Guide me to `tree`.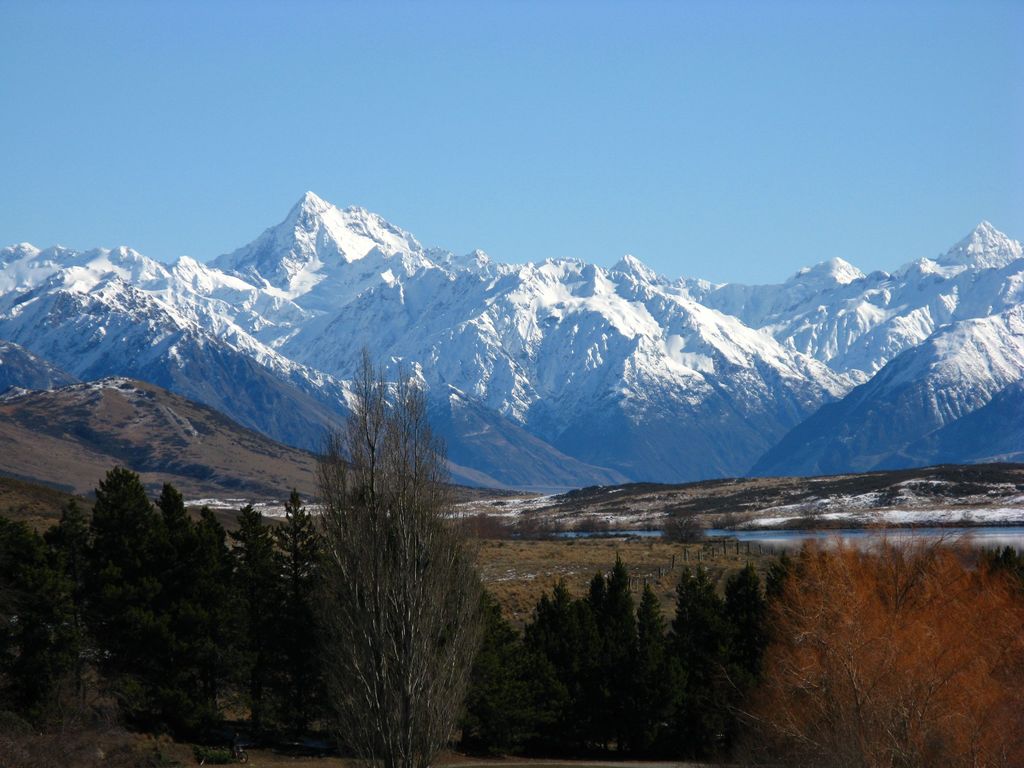
Guidance: [x1=193, y1=511, x2=243, y2=690].
